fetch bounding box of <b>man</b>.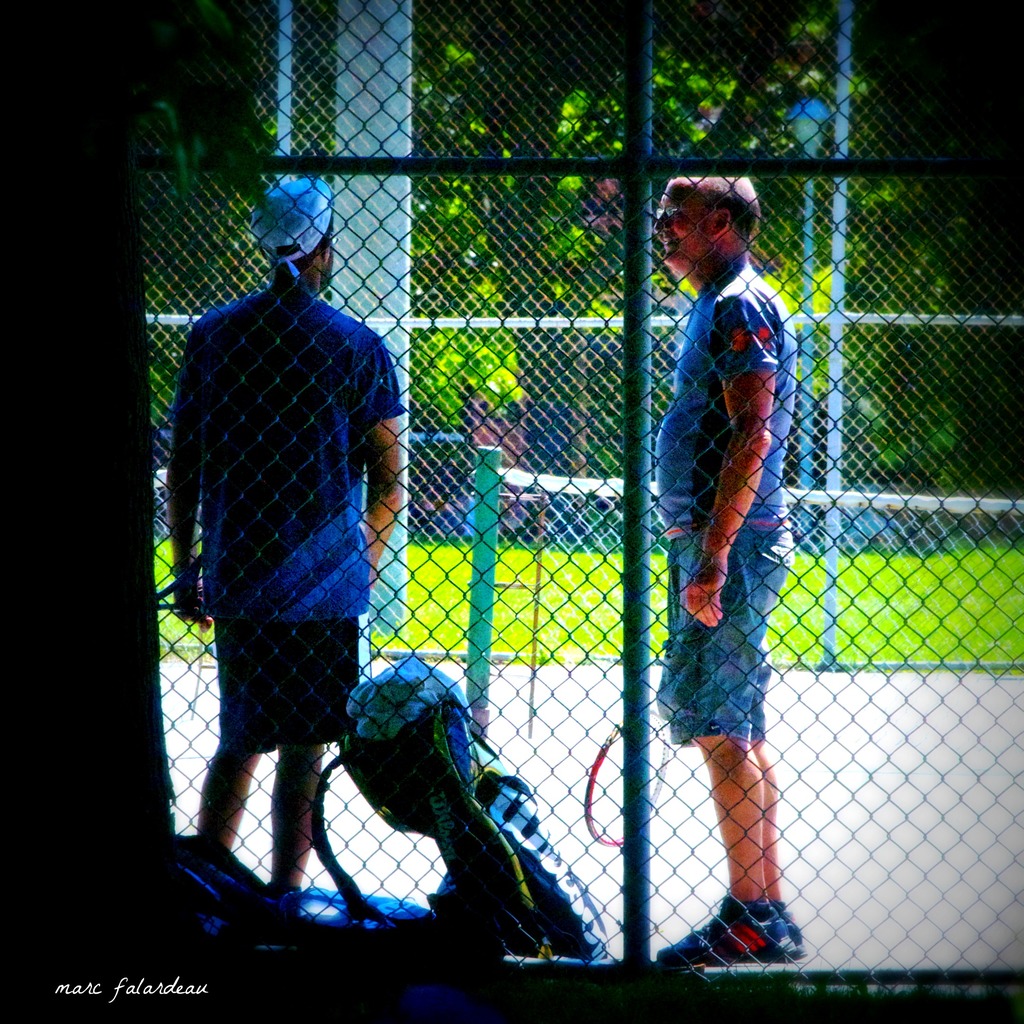
Bbox: 621, 164, 824, 967.
